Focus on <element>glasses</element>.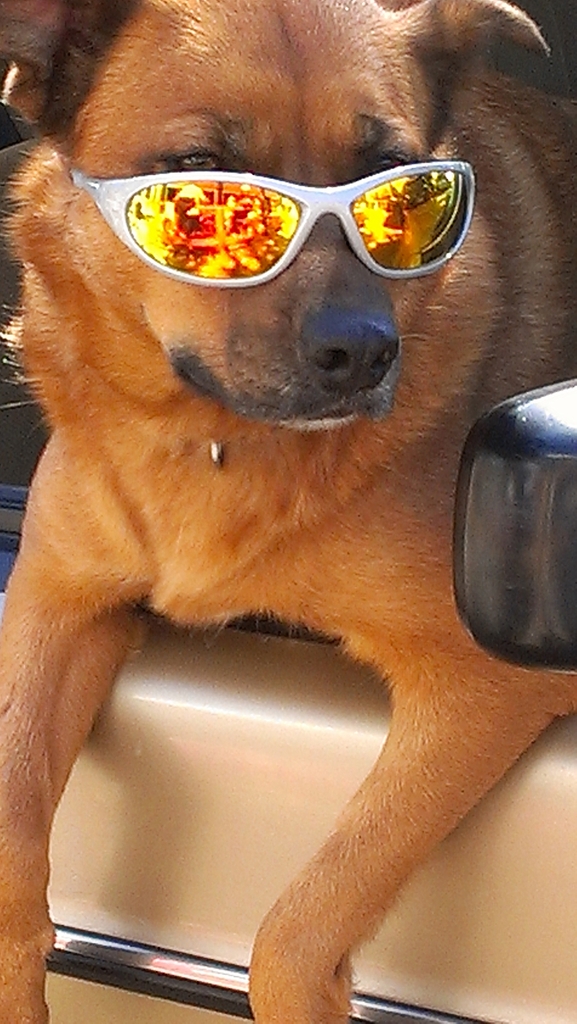
Focused at <region>70, 161, 473, 291</region>.
